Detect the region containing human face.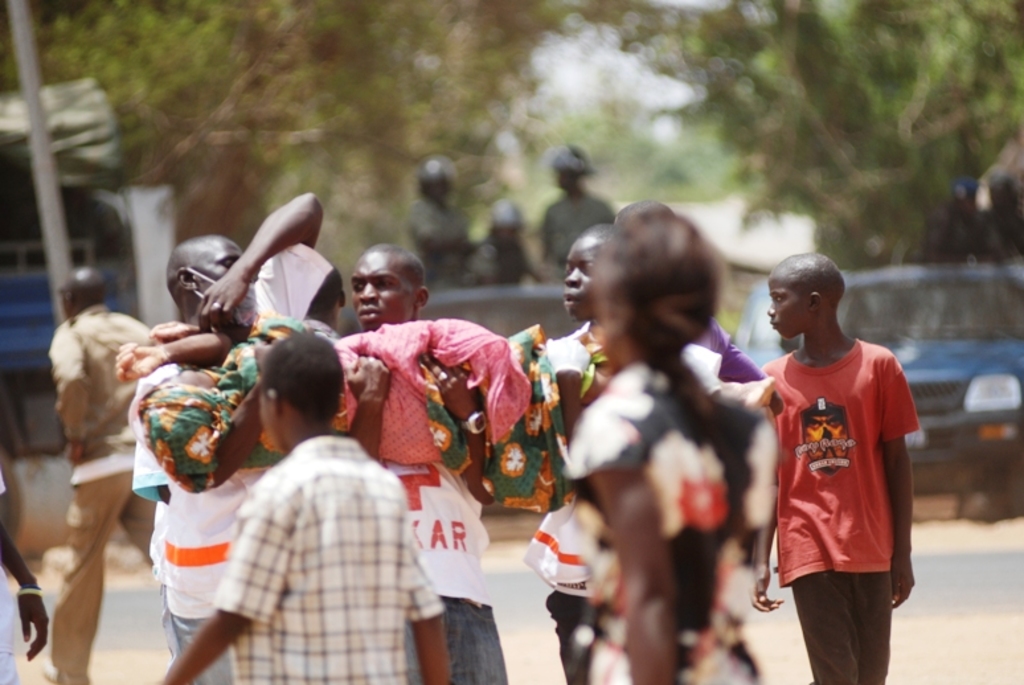
766 271 806 336.
